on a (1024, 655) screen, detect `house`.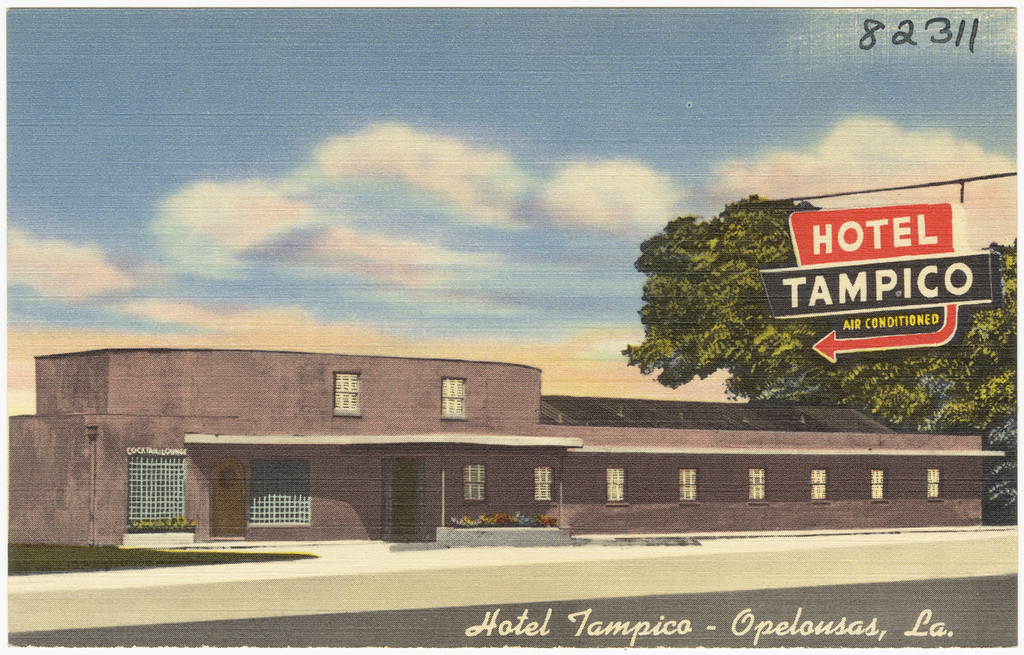
region(14, 342, 990, 579).
